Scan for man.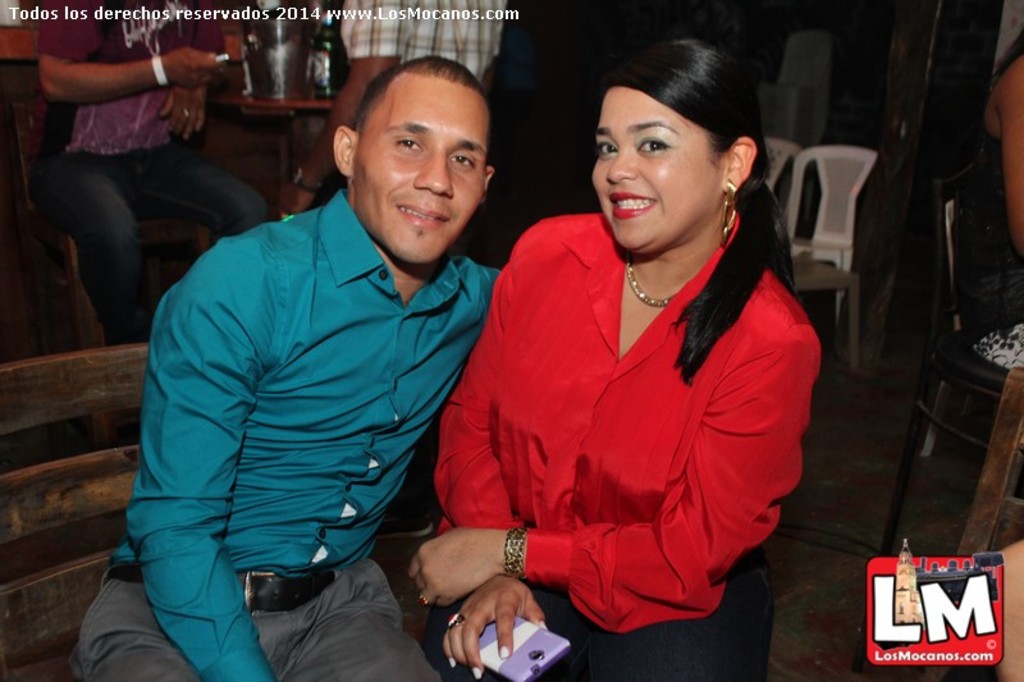
Scan result: {"left": 114, "top": 44, "right": 544, "bottom": 681}.
